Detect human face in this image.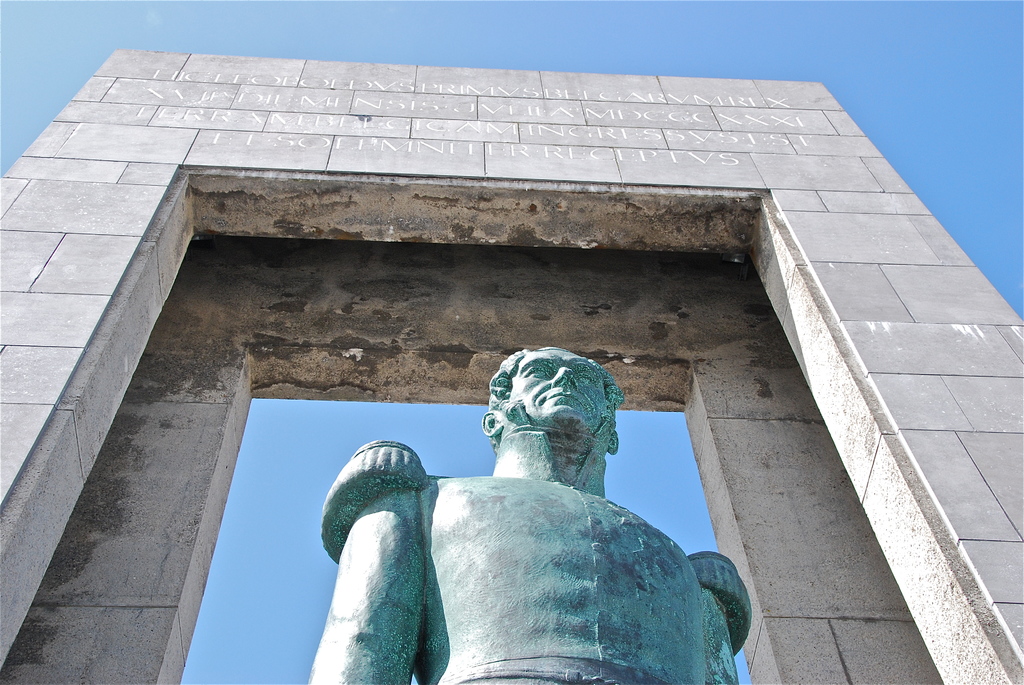
Detection: 507:348:607:423.
